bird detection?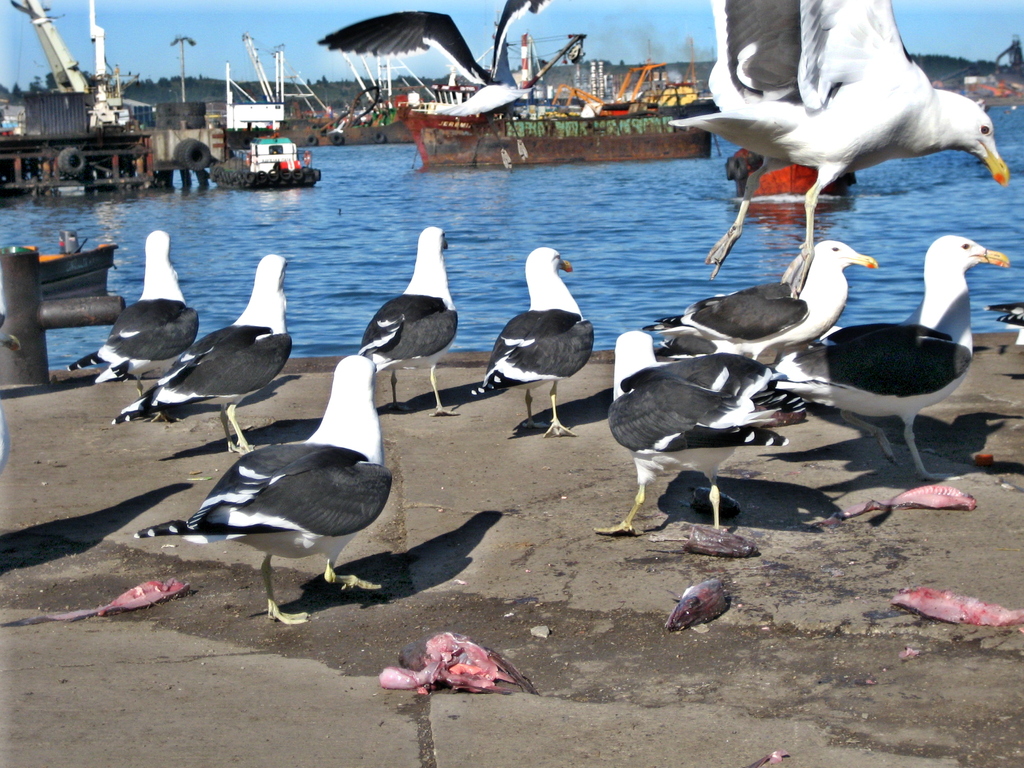
[left=664, top=0, right=1006, bottom=303]
